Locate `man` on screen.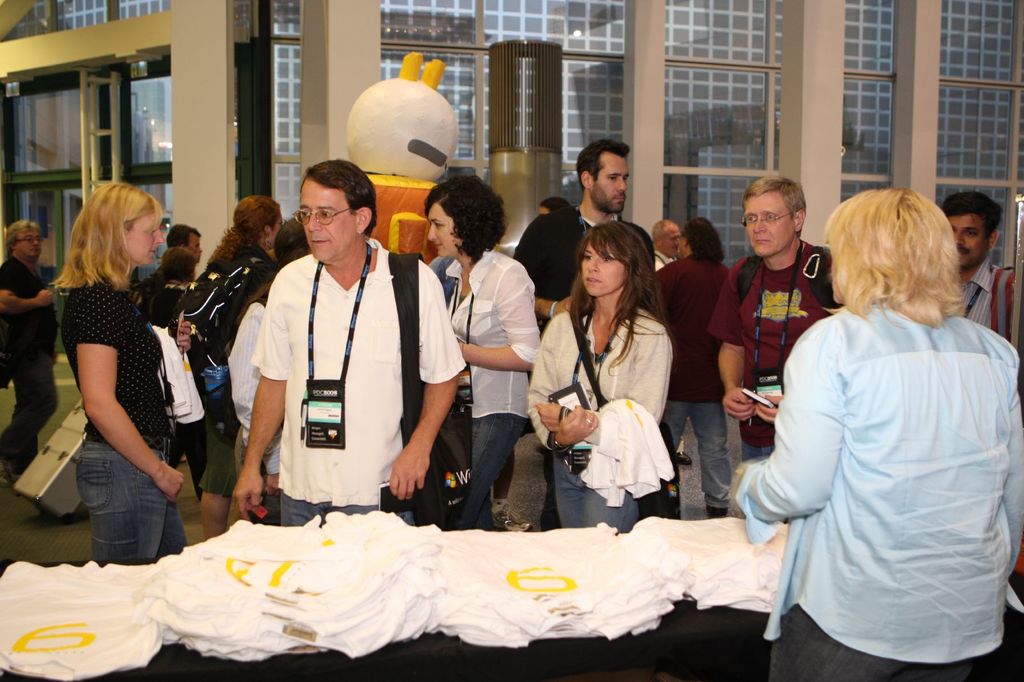
On screen at left=712, top=179, right=830, bottom=464.
